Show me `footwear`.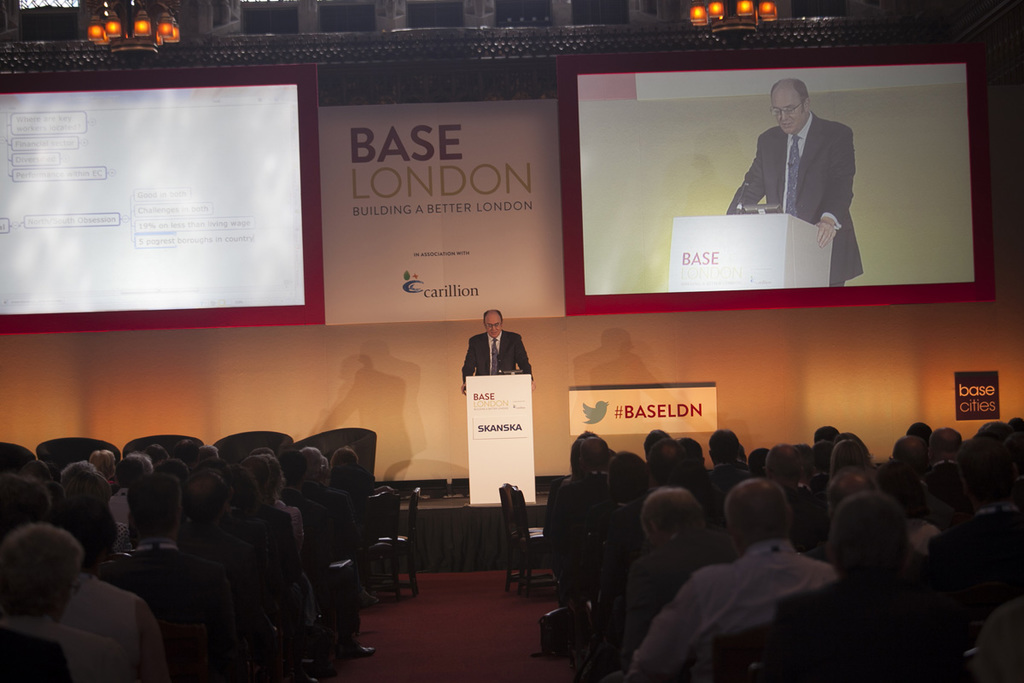
`footwear` is here: l=341, t=645, r=377, b=661.
